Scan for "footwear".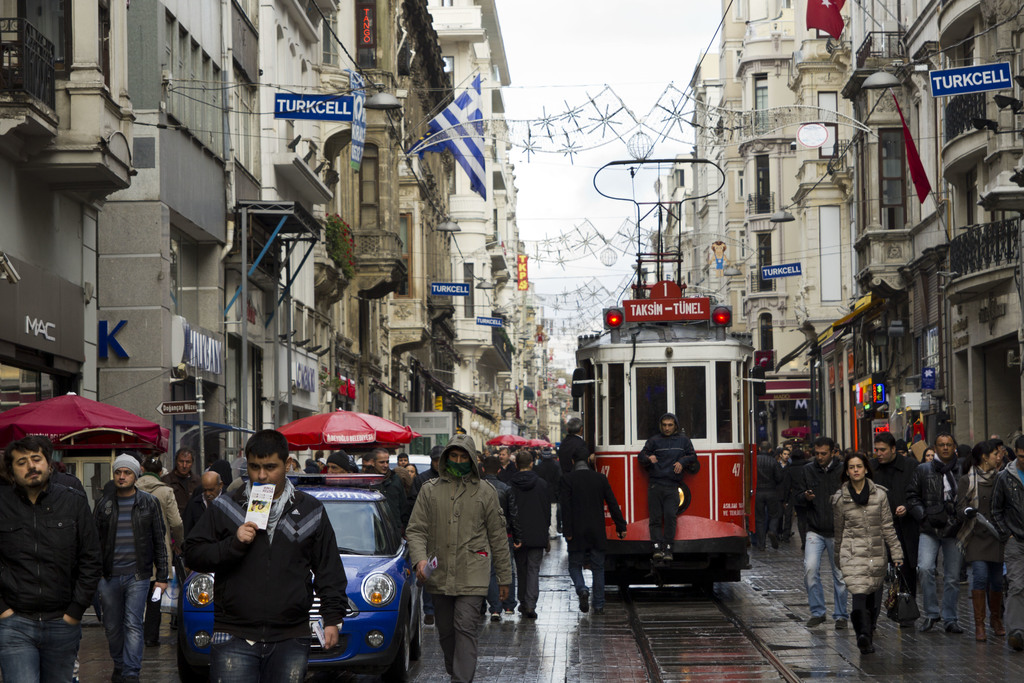
Scan result: [990,592,1006,638].
